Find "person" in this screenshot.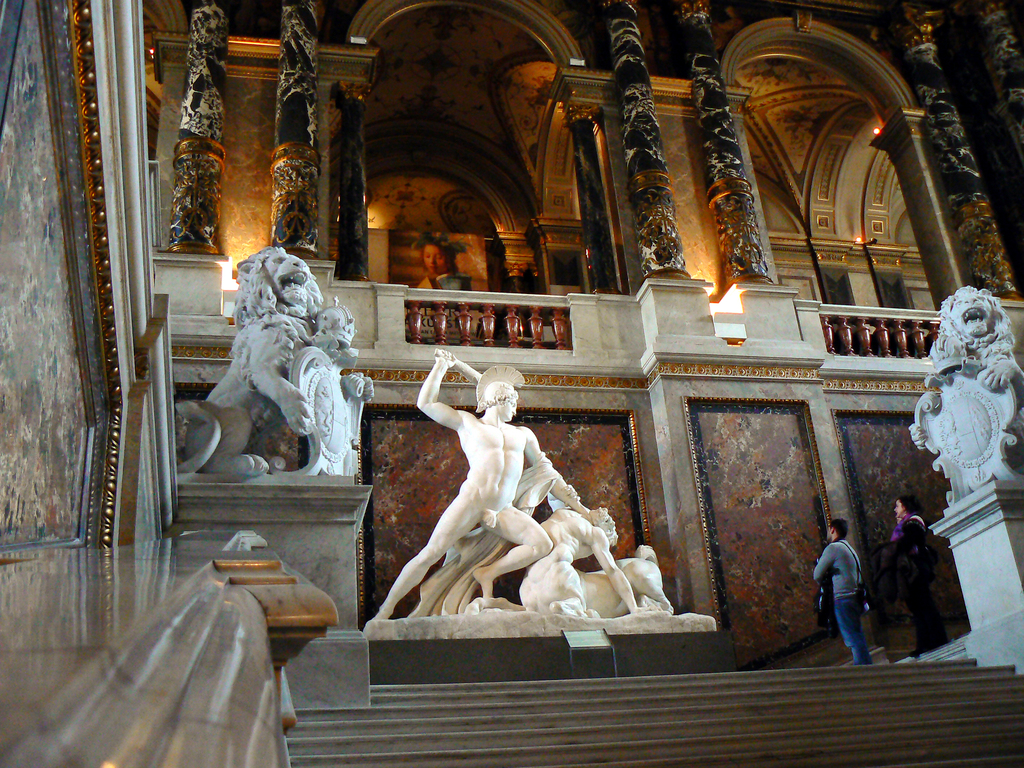
The bounding box for "person" is [left=368, top=351, right=612, bottom=616].
